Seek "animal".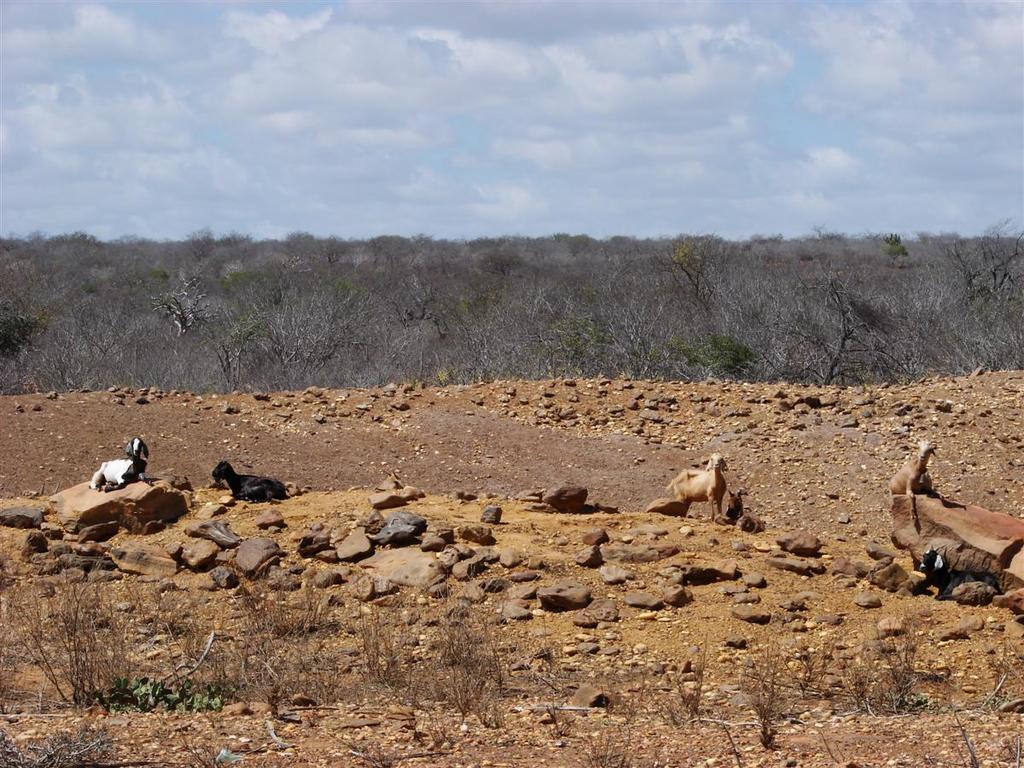
left=666, top=453, right=729, bottom=521.
